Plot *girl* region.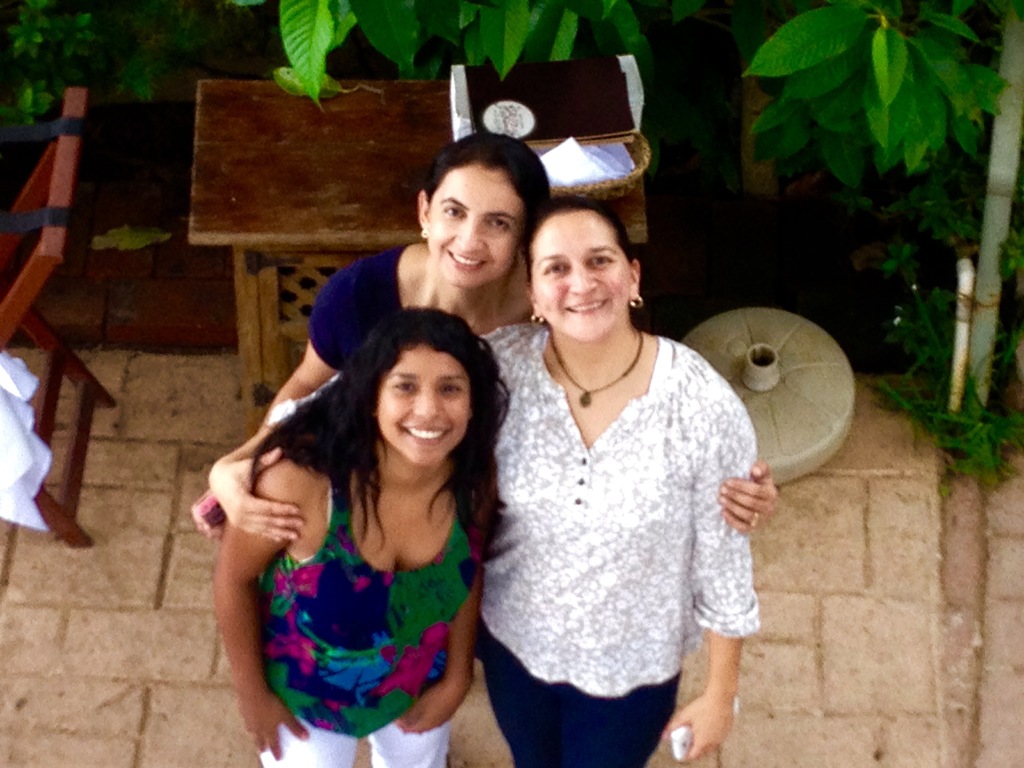
Plotted at (205, 285, 527, 756).
